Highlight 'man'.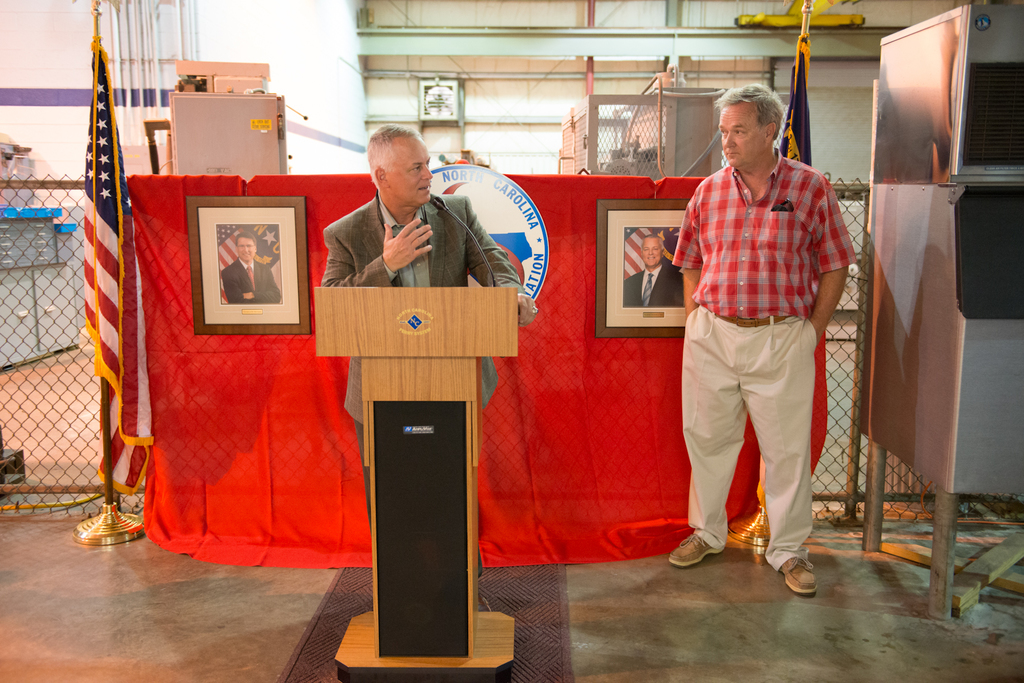
Highlighted region: crop(624, 231, 692, 305).
